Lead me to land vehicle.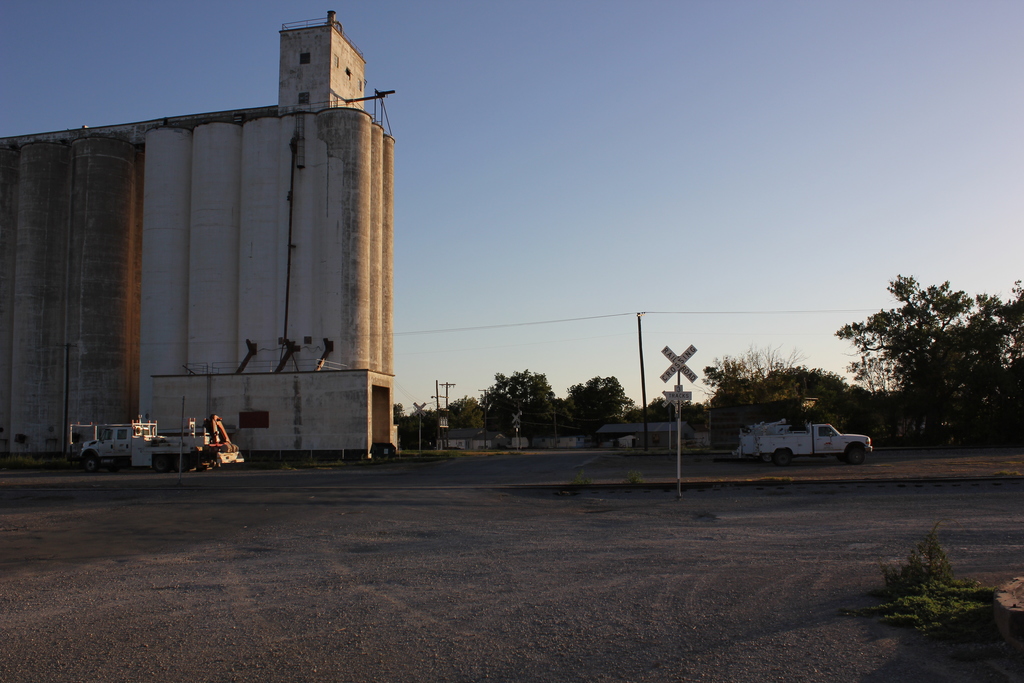
Lead to x1=65 y1=411 x2=246 y2=469.
